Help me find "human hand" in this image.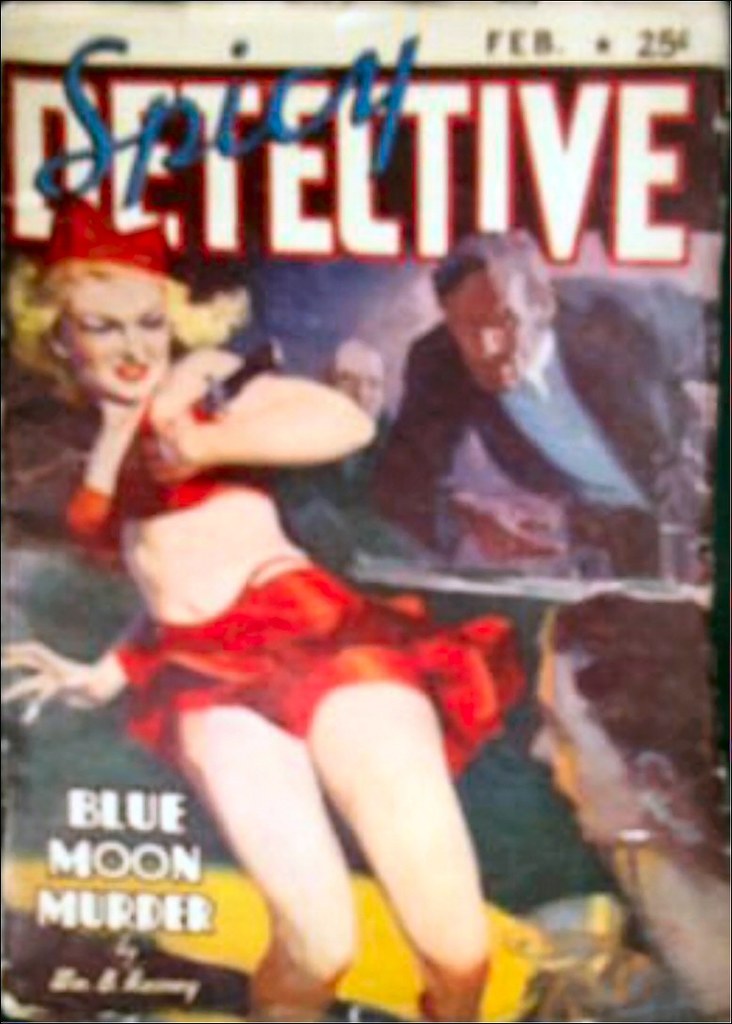
Found it: [left=135, top=398, right=199, bottom=481].
